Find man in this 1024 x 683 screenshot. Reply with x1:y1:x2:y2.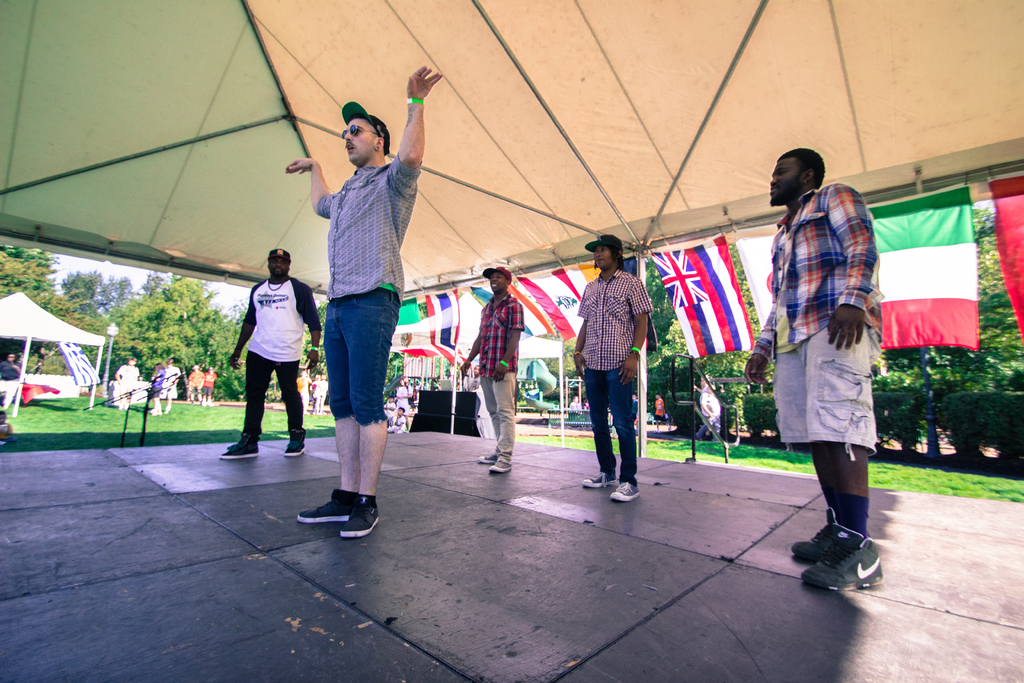
182:358:201:406.
